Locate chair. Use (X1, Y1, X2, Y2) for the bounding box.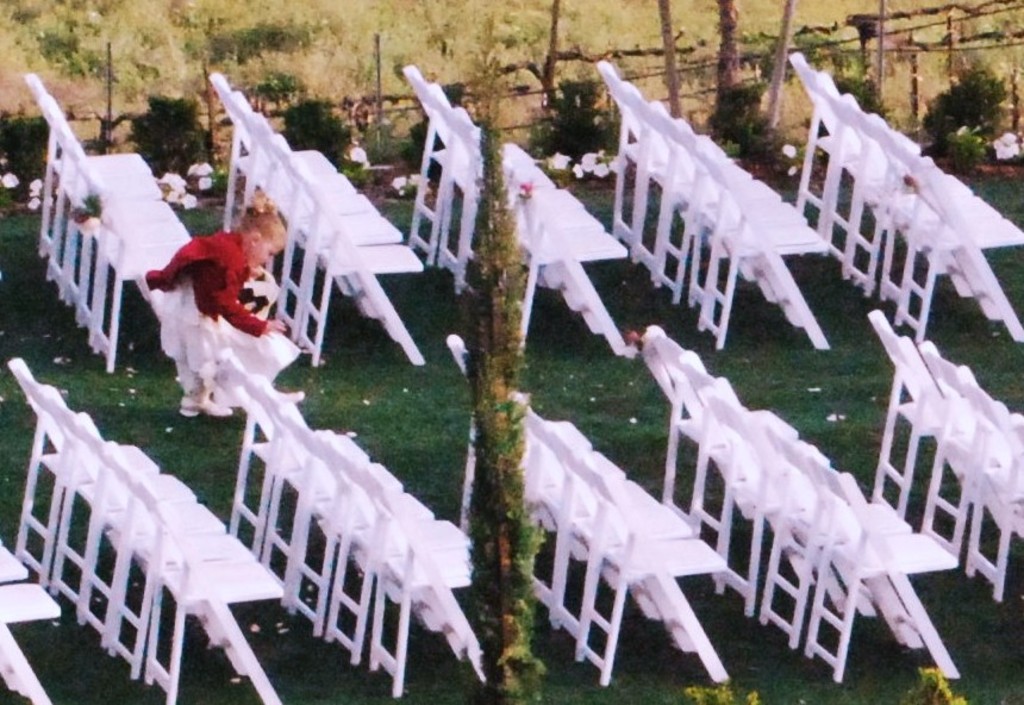
(918, 343, 1013, 556).
